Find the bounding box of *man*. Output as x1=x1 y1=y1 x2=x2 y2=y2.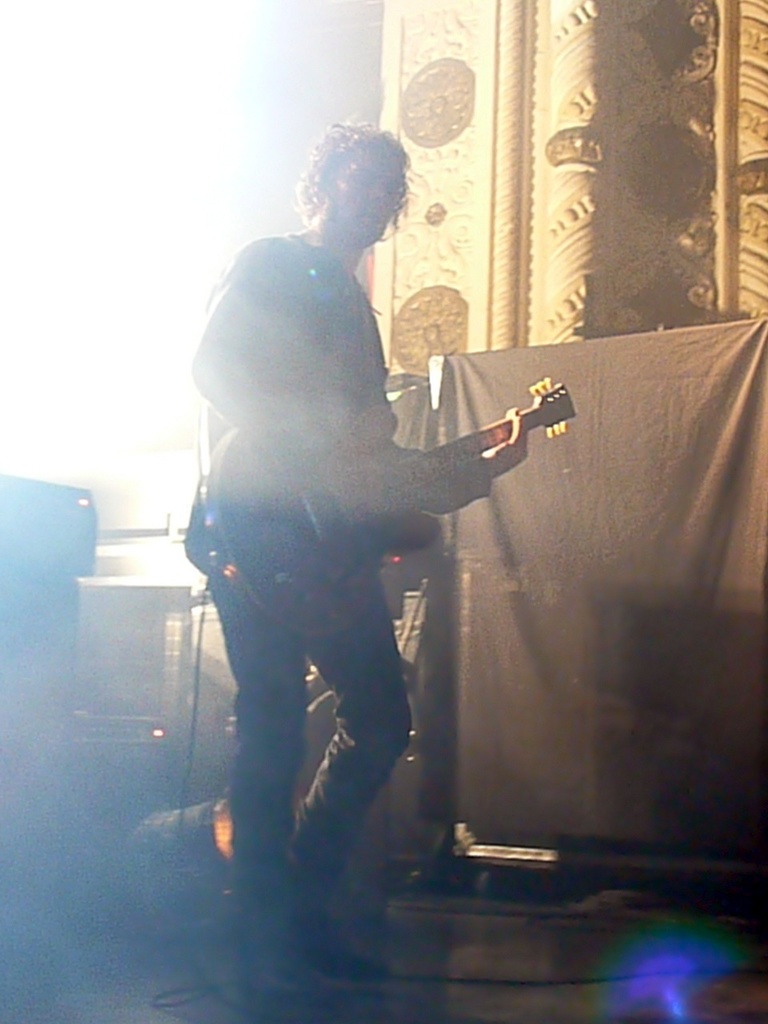
x1=170 y1=121 x2=564 y2=910.
